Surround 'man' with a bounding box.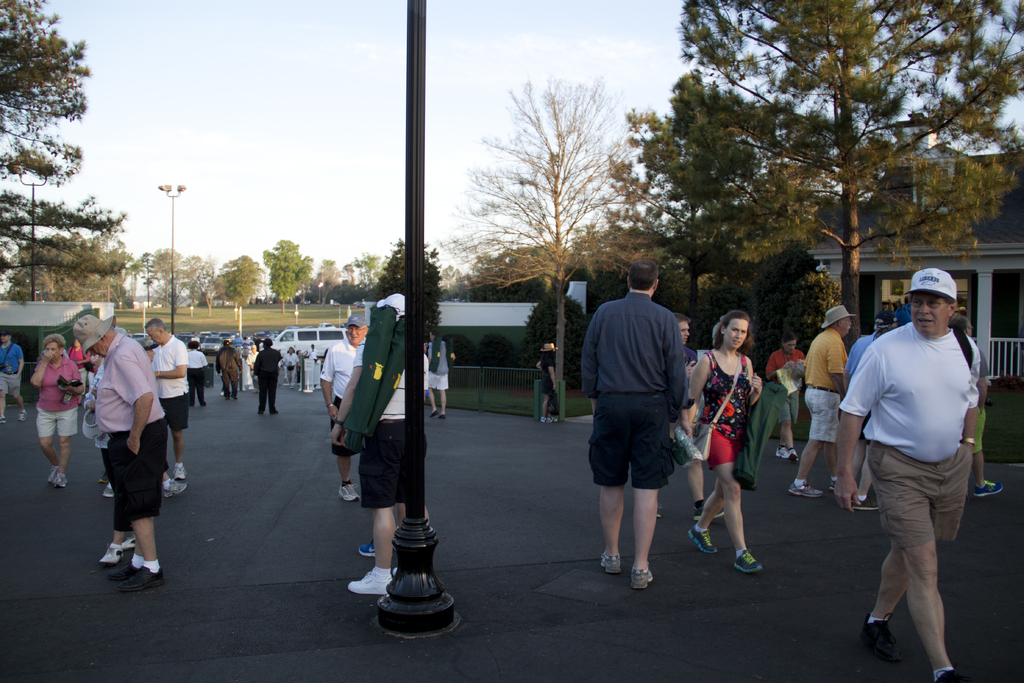
[324, 295, 433, 604].
